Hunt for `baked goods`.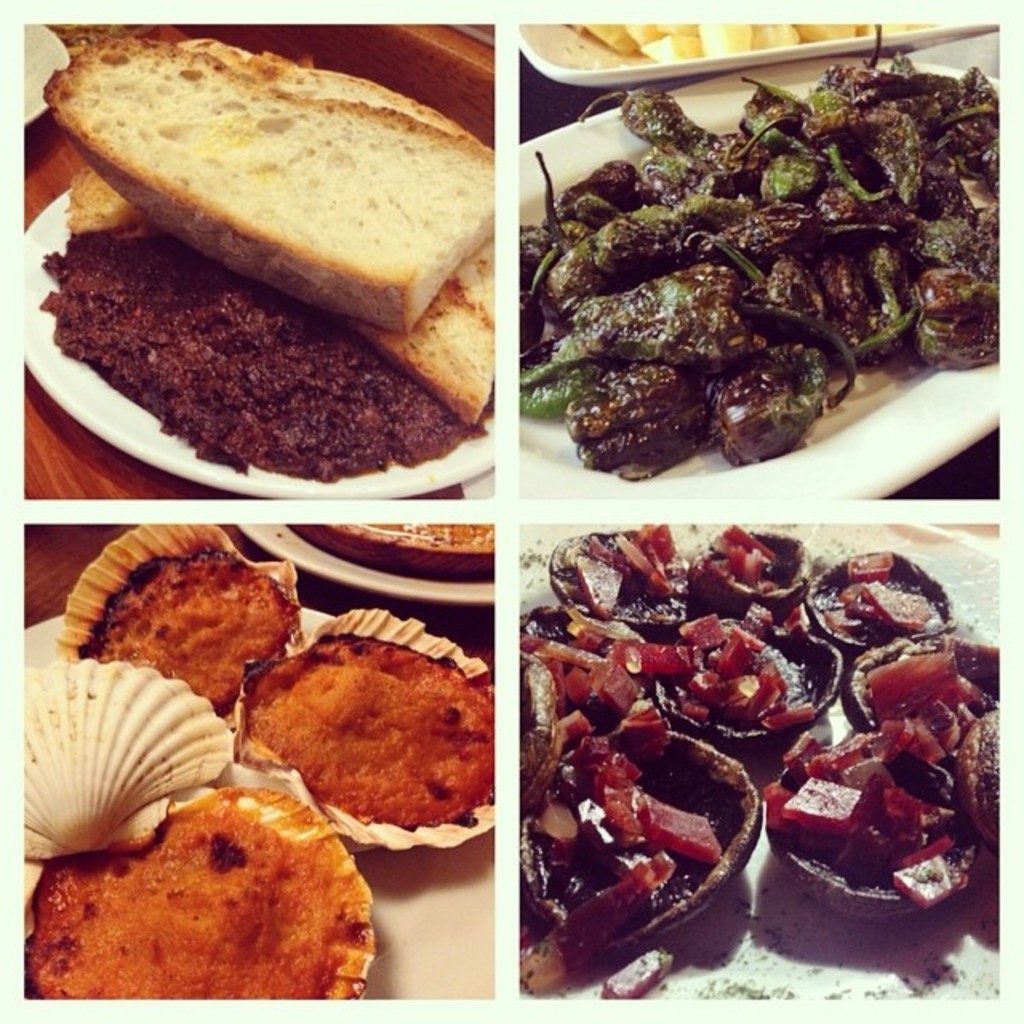
Hunted down at BBox(288, 520, 493, 574).
